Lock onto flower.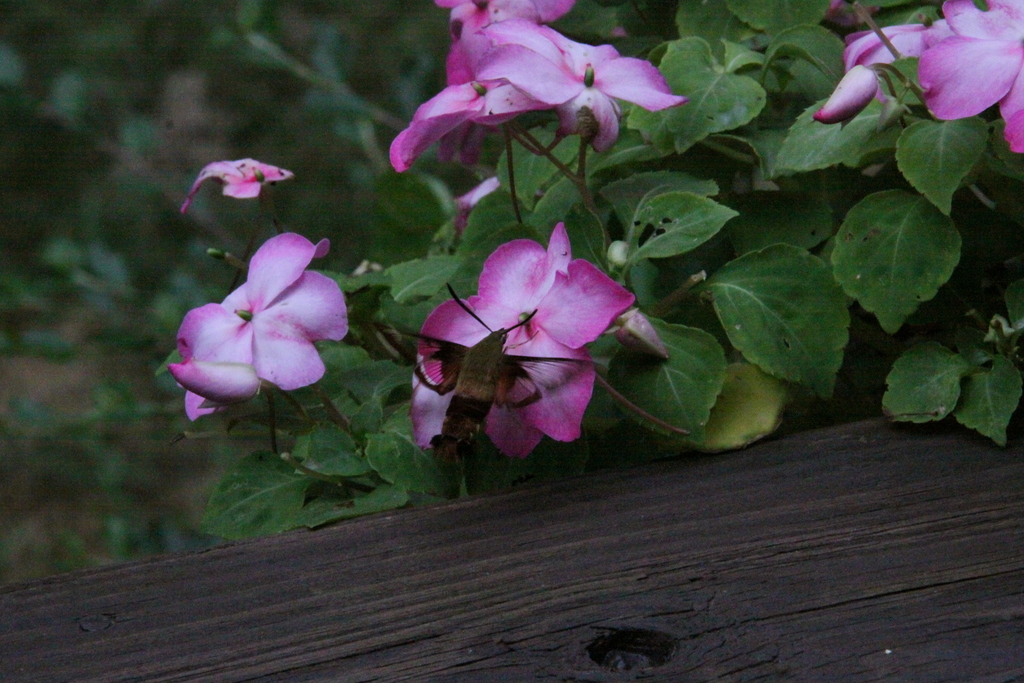
Locked: Rect(174, 157, 295, 215).
